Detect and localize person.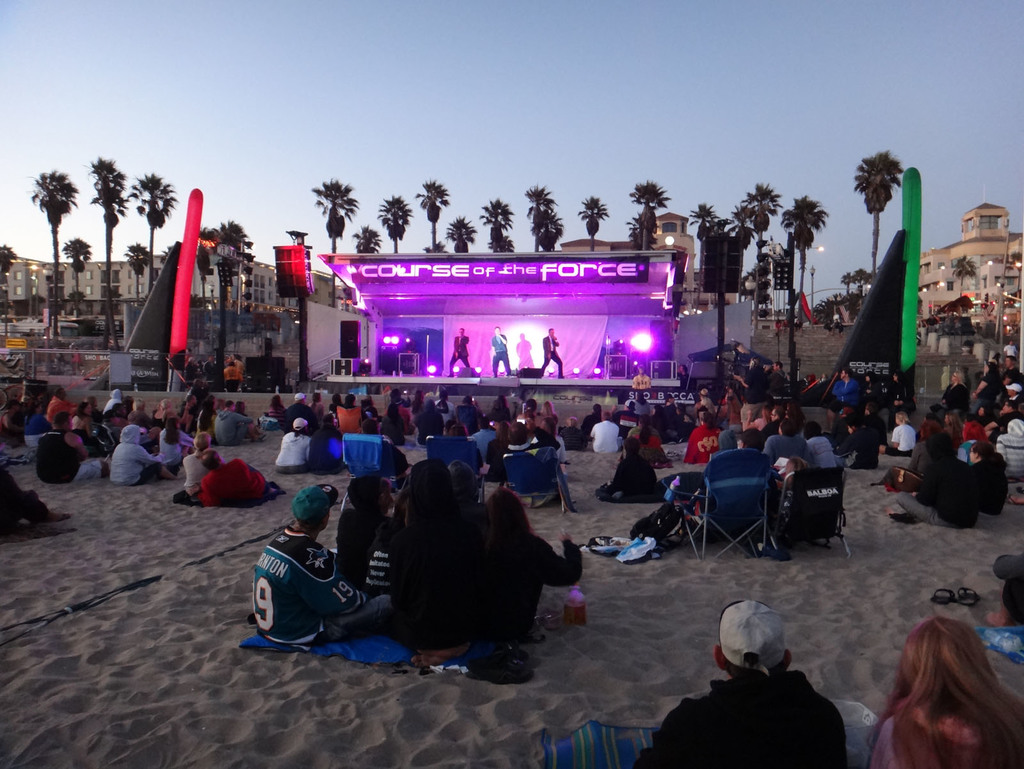
Localized at box=[995, 562, 1023, 628].
